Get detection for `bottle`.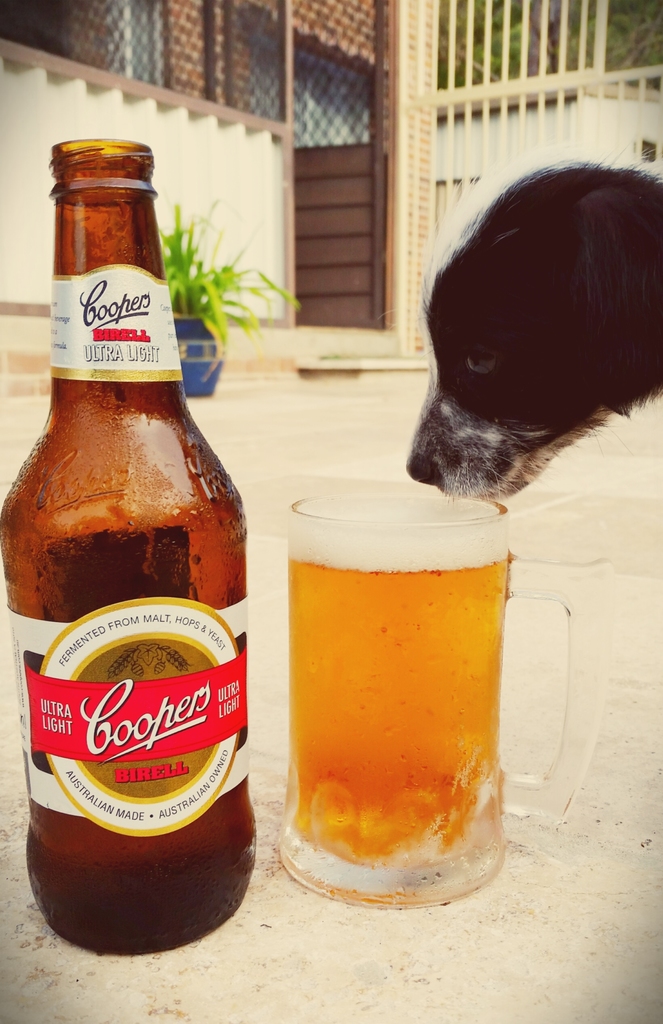
Detection: region(0, 140, 260, 957).
